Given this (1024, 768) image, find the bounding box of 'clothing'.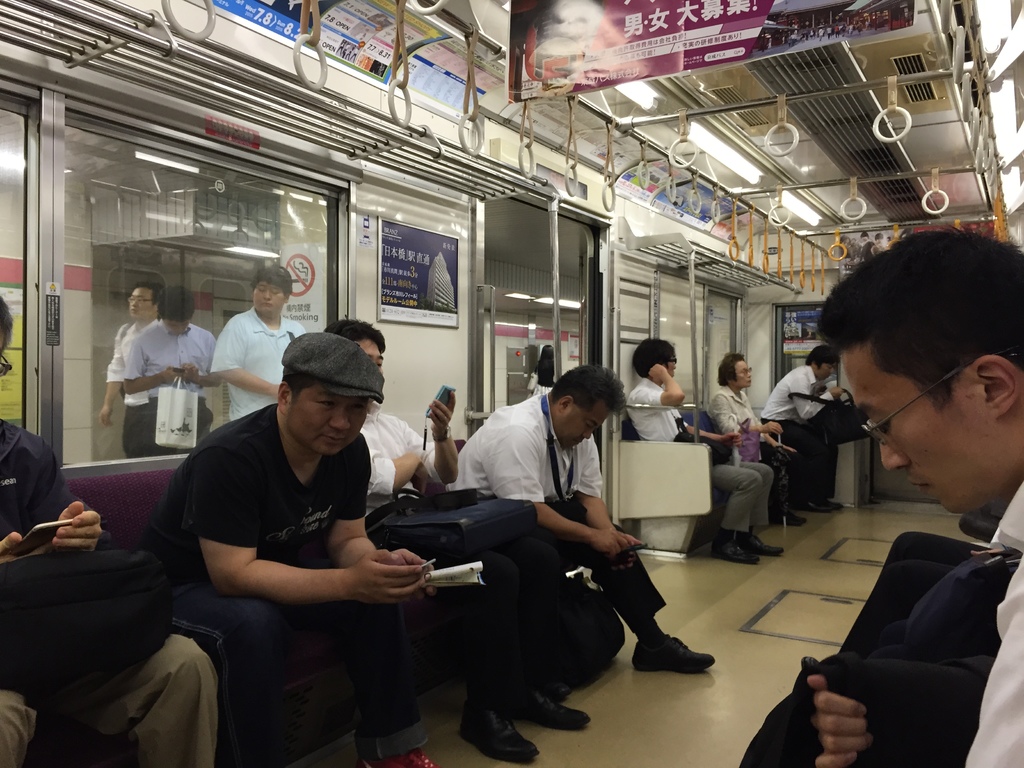
195:307:316:401.
